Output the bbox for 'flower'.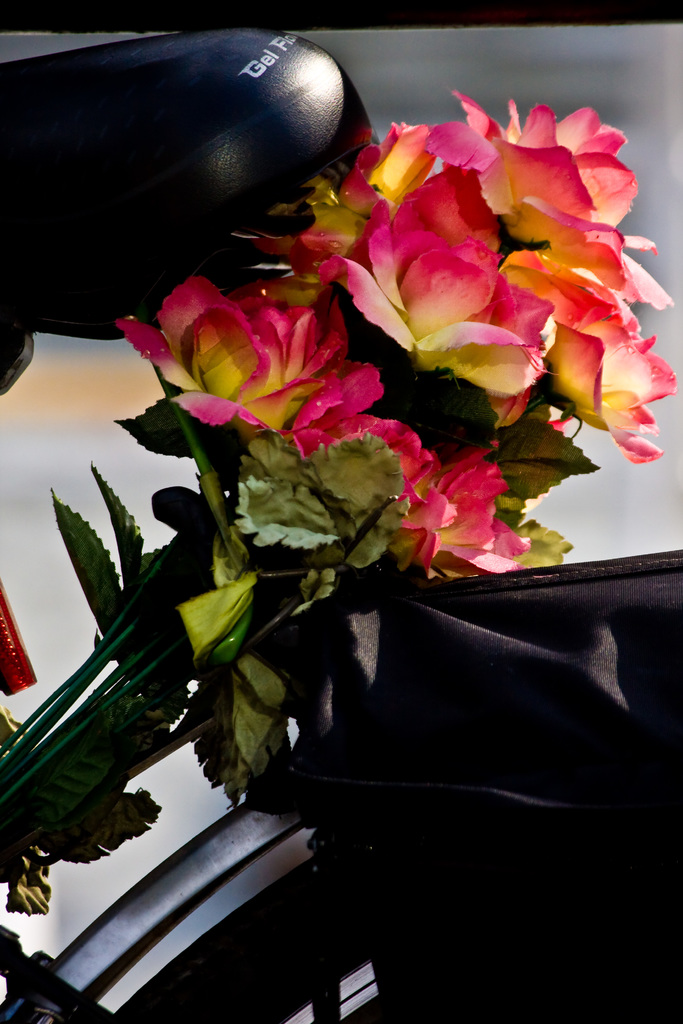
395,442,530,583.
